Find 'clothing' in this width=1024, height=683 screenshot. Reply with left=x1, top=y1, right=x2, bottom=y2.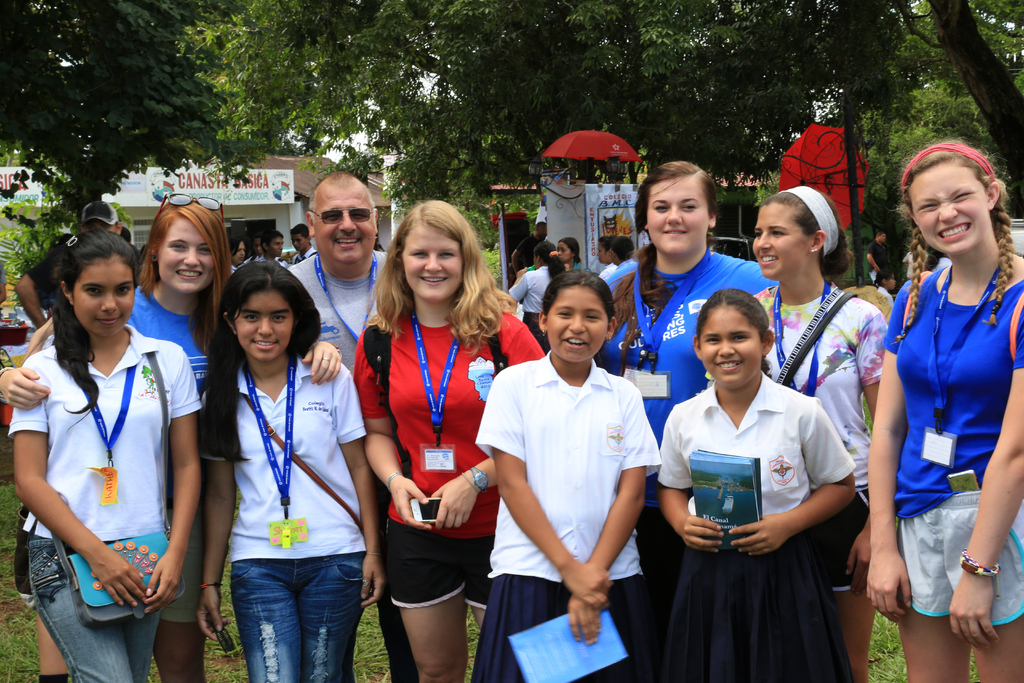
left=280, top=256, right=388, bottom=390.
